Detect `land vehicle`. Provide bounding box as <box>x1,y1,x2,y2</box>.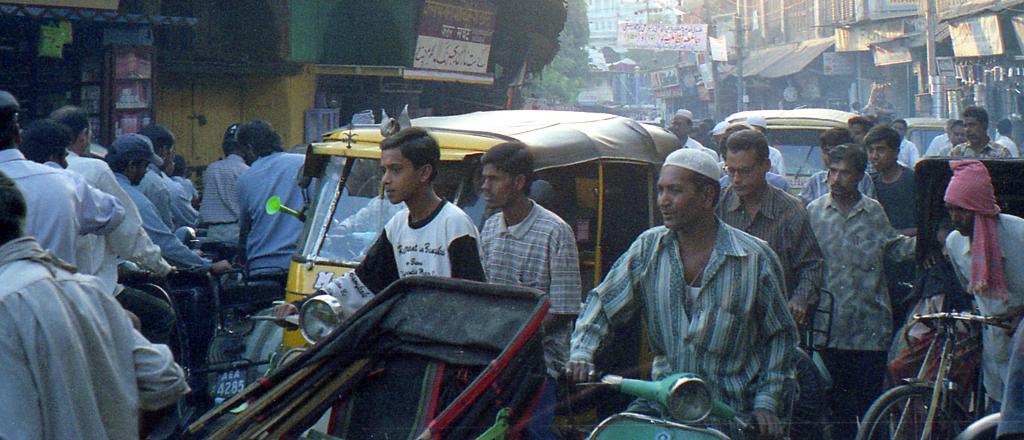
<box>556,345,829,439</box>.
